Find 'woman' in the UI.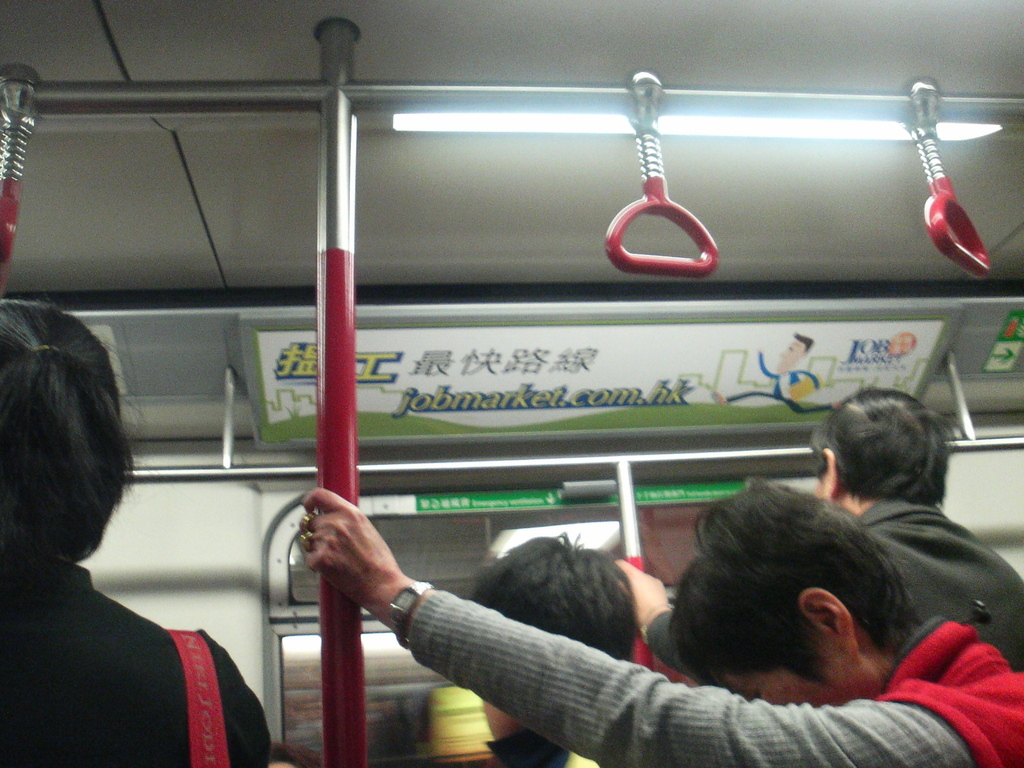
UI element at rect(0, 302, 265, 767).
